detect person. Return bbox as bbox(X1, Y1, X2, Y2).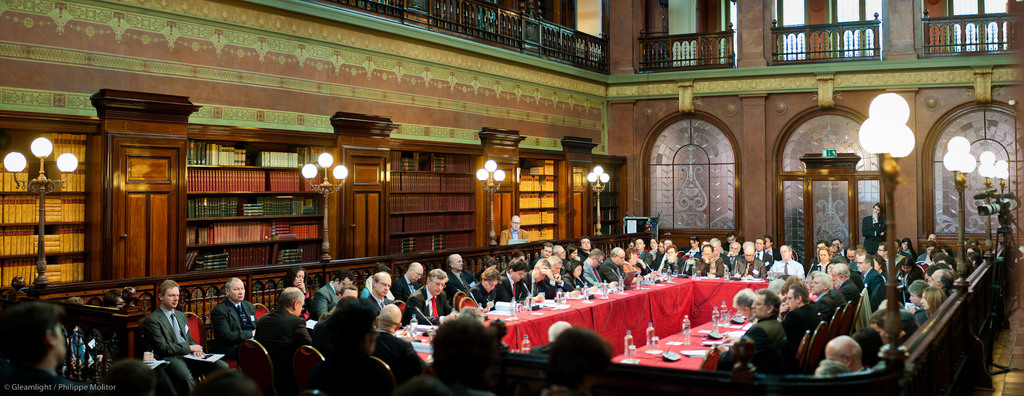
bbox(193, 366, 256, 395).
